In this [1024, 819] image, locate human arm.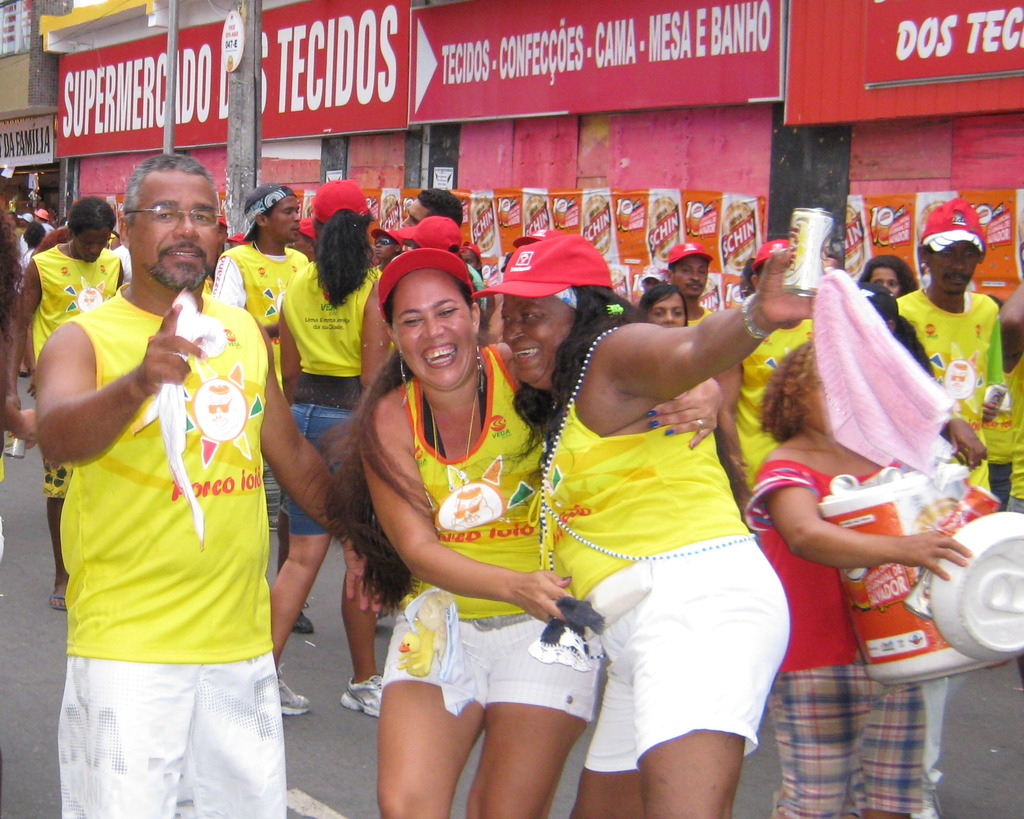
Bounding box: bbox(358, 279, 393, 389).
